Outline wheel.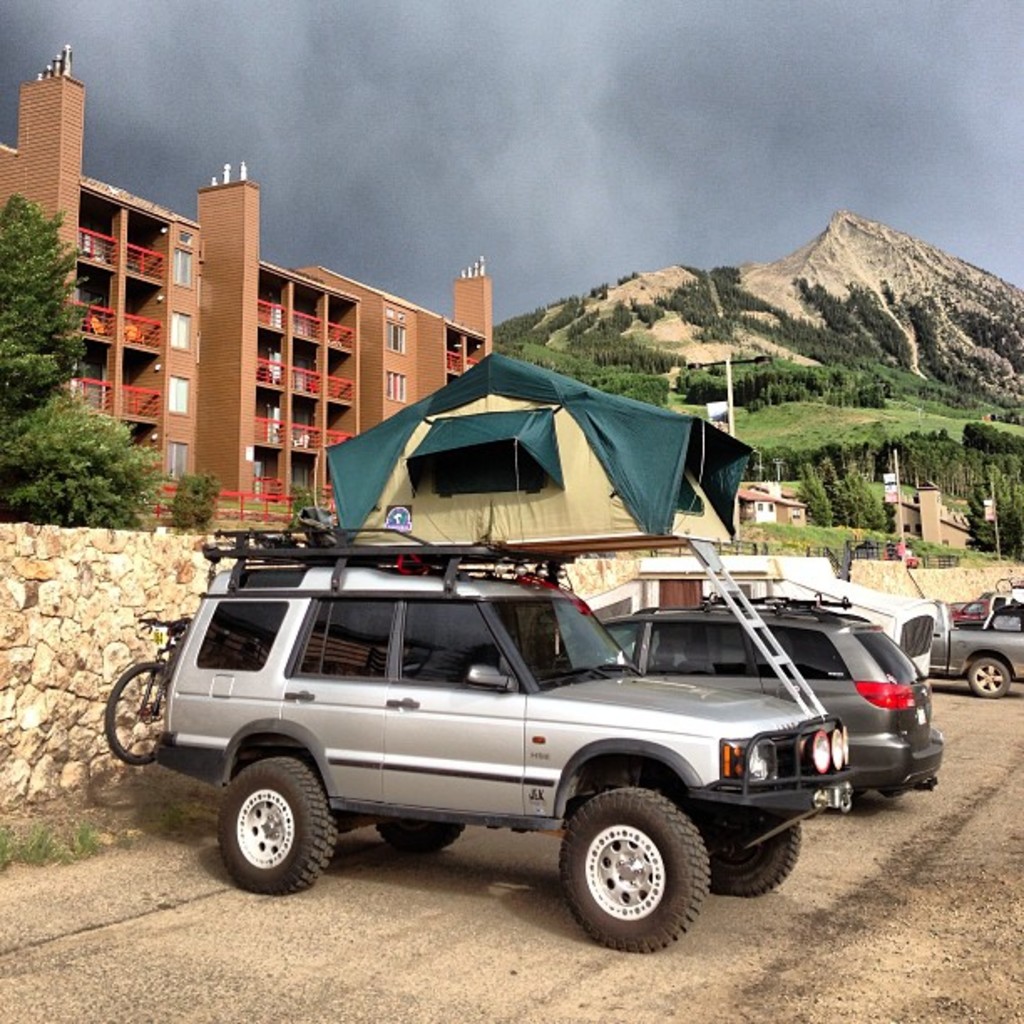
Outline: [x1=708, y1=822, x2=800, y2=897].
